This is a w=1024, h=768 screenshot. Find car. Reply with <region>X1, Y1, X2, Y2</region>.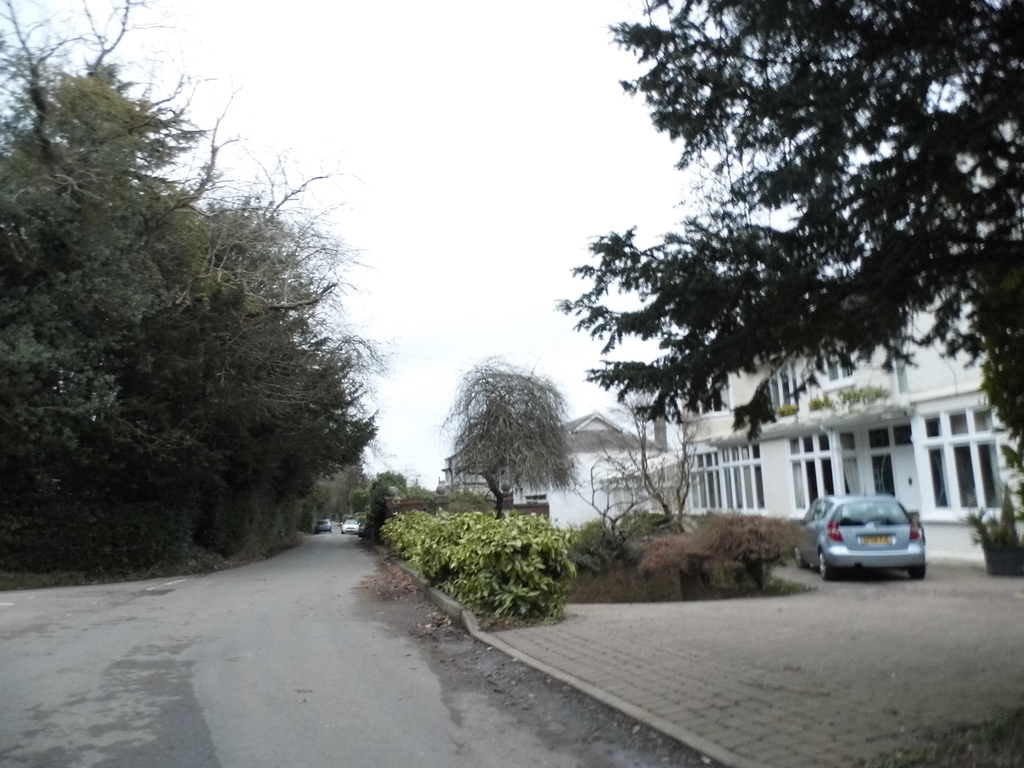
<region>342, 516, 362, 534</region>.
